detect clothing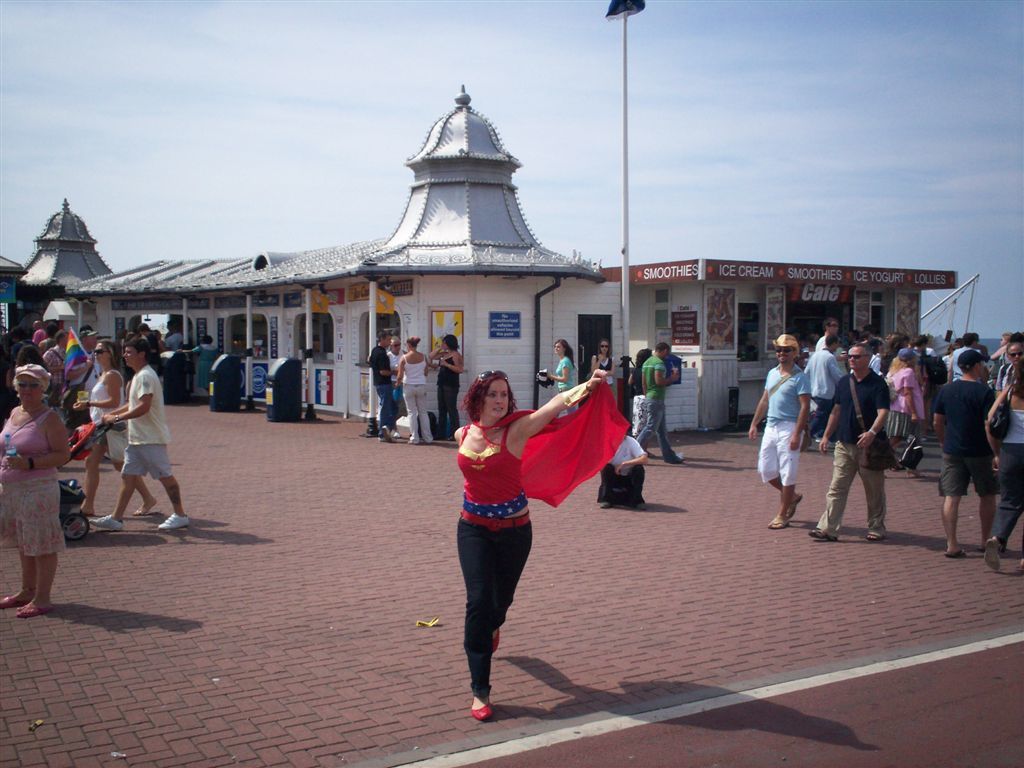
<bbox>765, 362, 811, 483</bbox>
